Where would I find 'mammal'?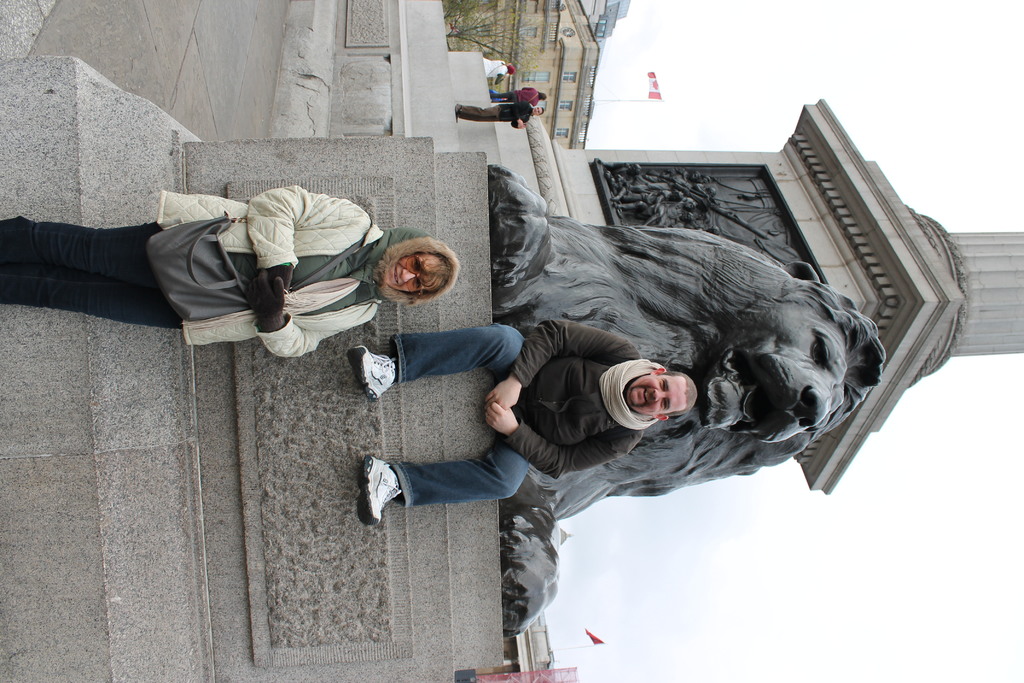
At [488,86,546,103].
